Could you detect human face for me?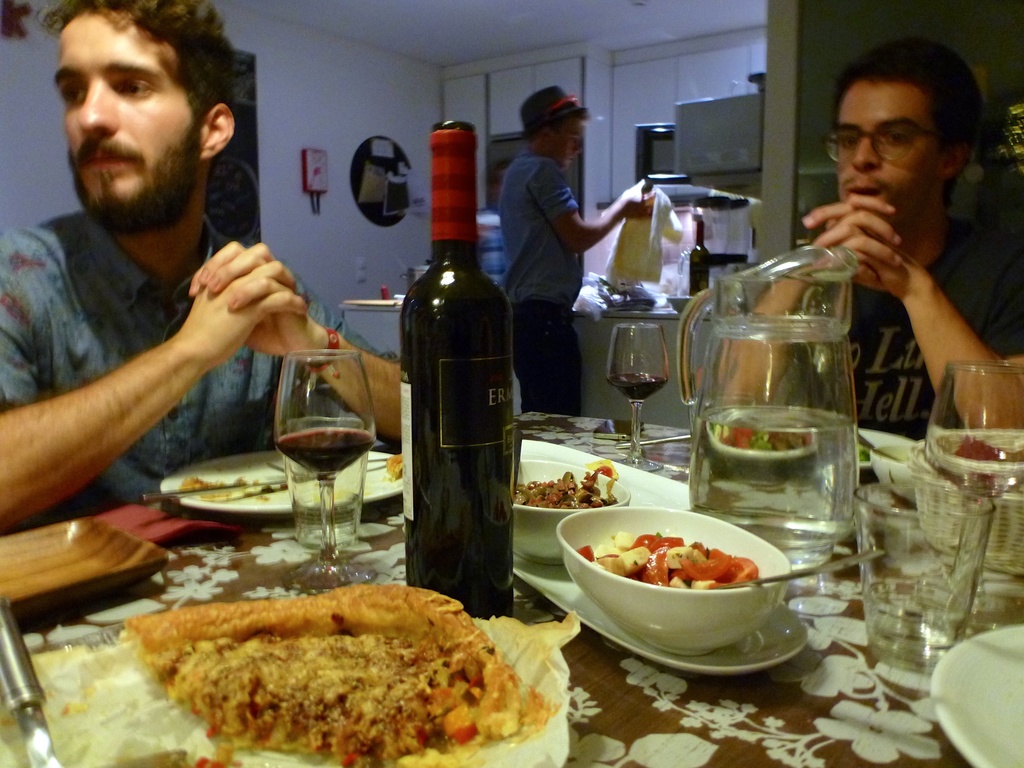
Detection result: (left=836, top=83, right=950, bottom=229).
